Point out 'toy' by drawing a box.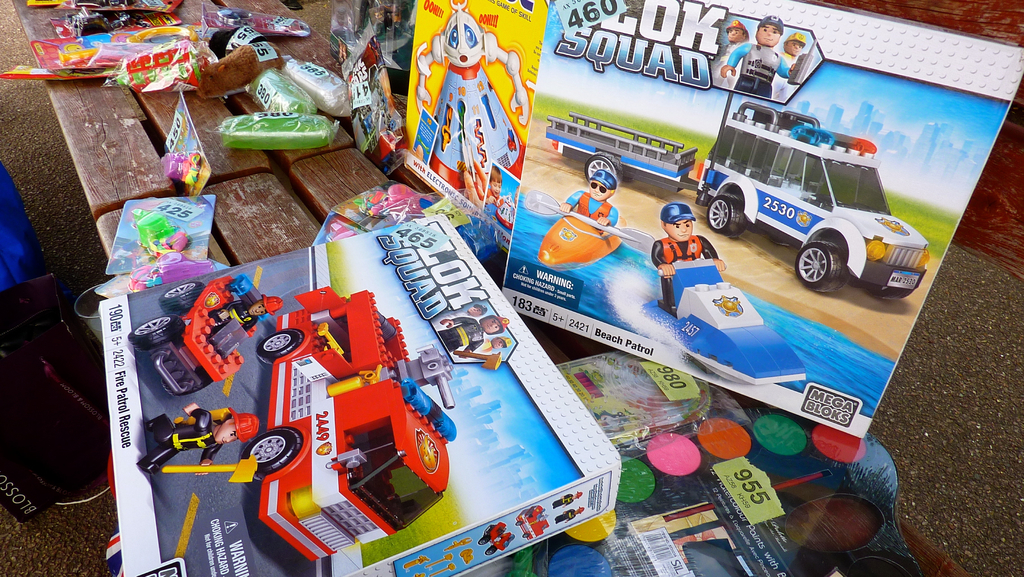
bbox(127, 272, 282, 400).
